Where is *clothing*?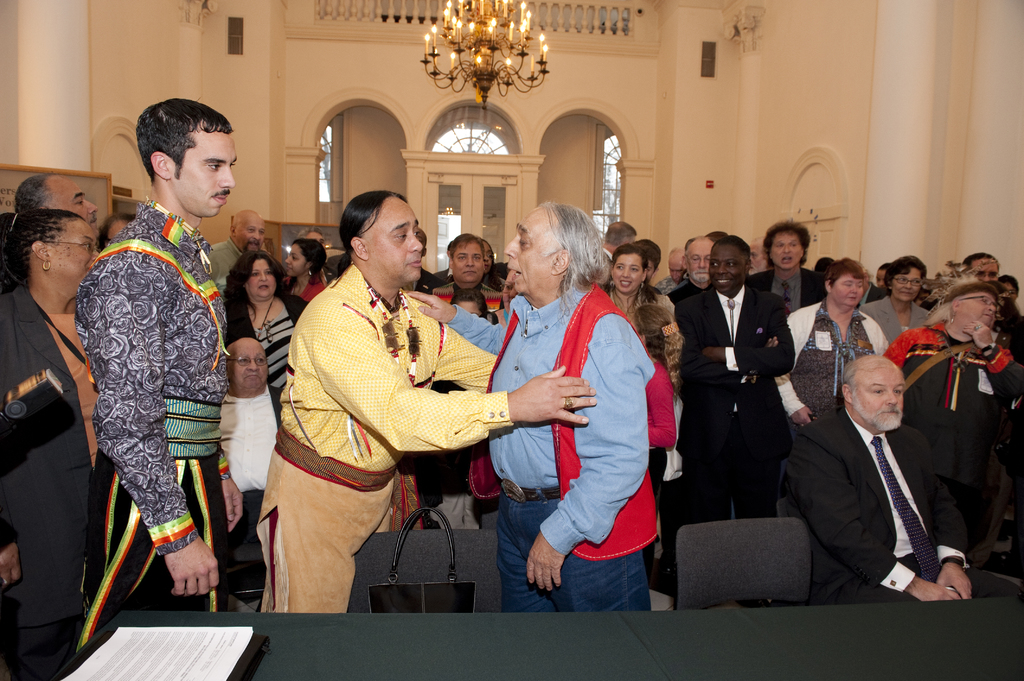
[x1=428, y1=284, x2=504, y2=314].
